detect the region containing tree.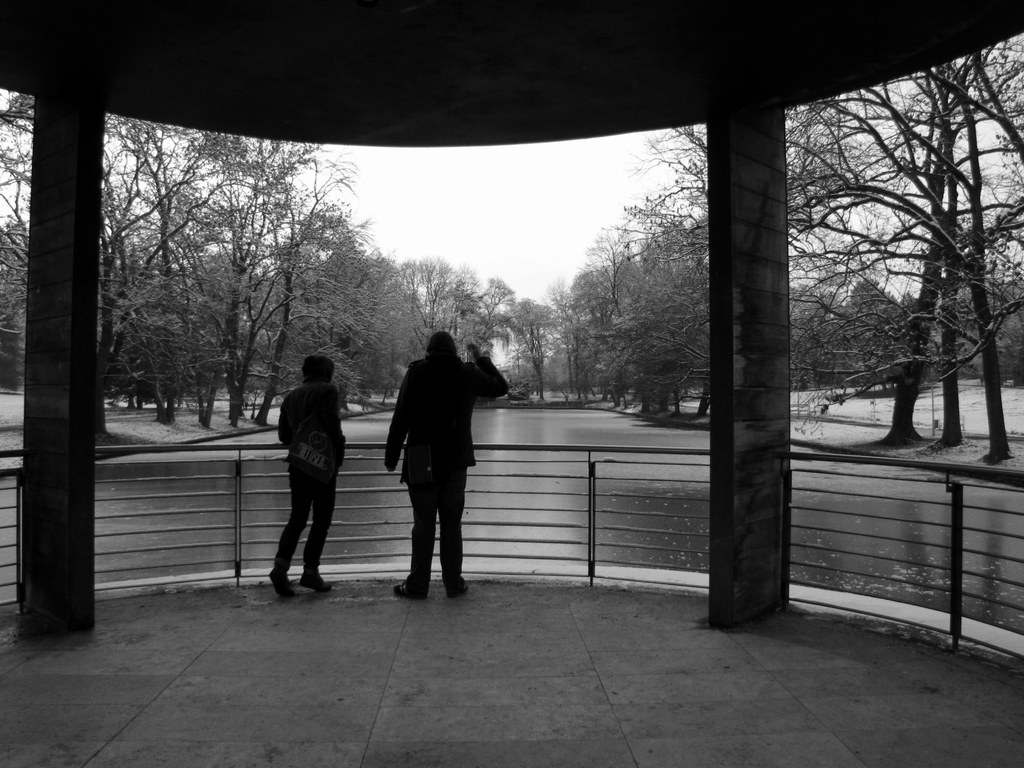
x1=366 y1=225 x2=609 y2=426.
